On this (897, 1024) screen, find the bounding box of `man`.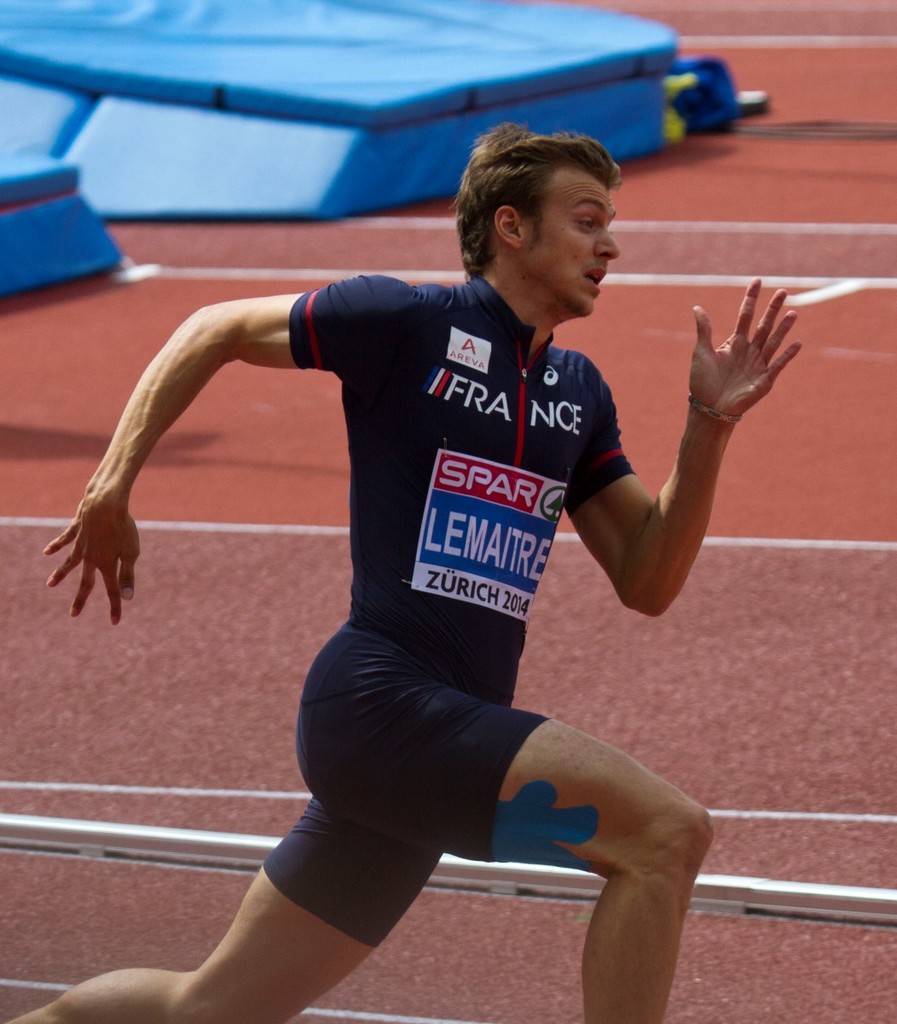
Bounding box: [66,142,776,1011].
